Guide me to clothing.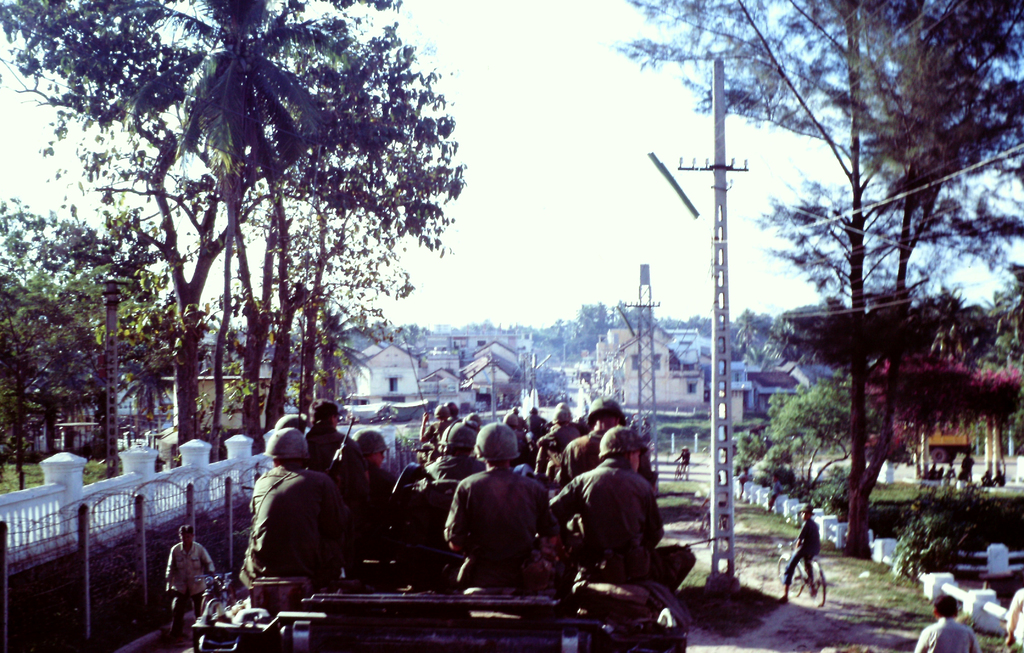
Guidance: {"x1": 164, "y1": 547, "x2": 217, "y2": 620}.
